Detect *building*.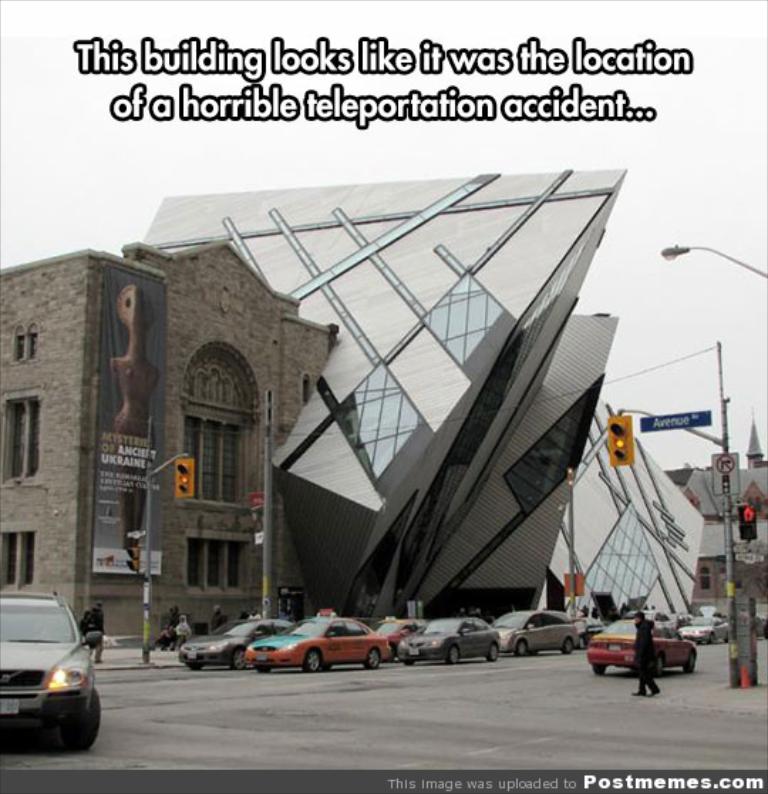
Detected at left=668, top=408, right=767, bottom=606.
